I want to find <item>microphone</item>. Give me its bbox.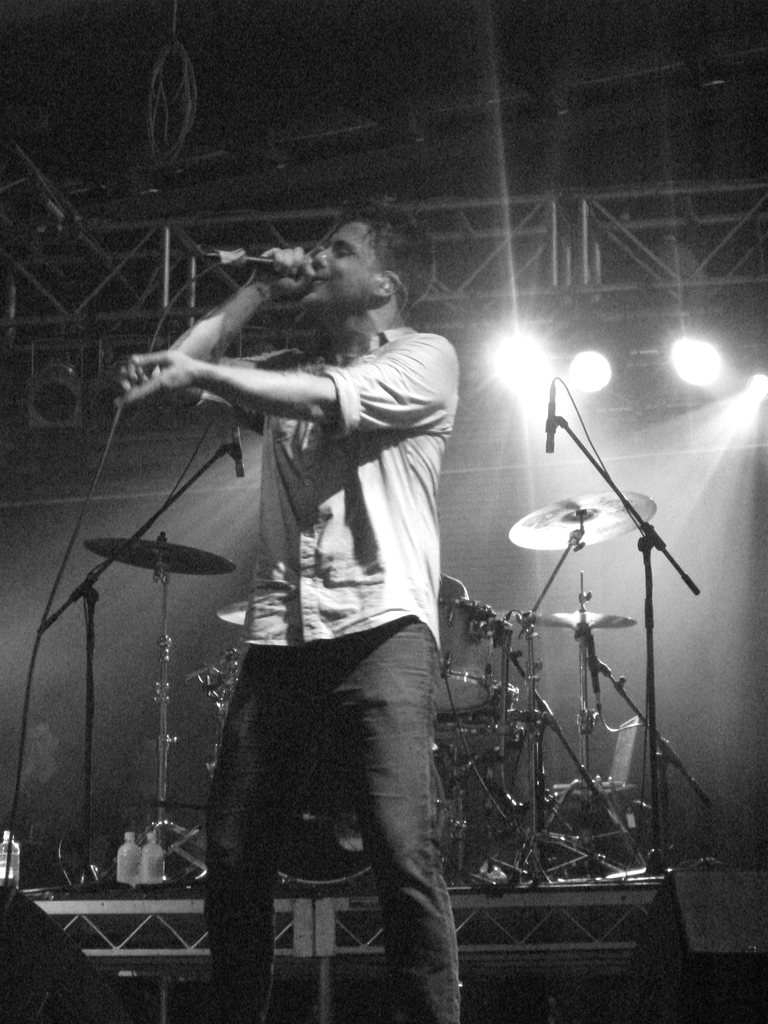
x1=203, y1=236, x2=327, y2=295.
